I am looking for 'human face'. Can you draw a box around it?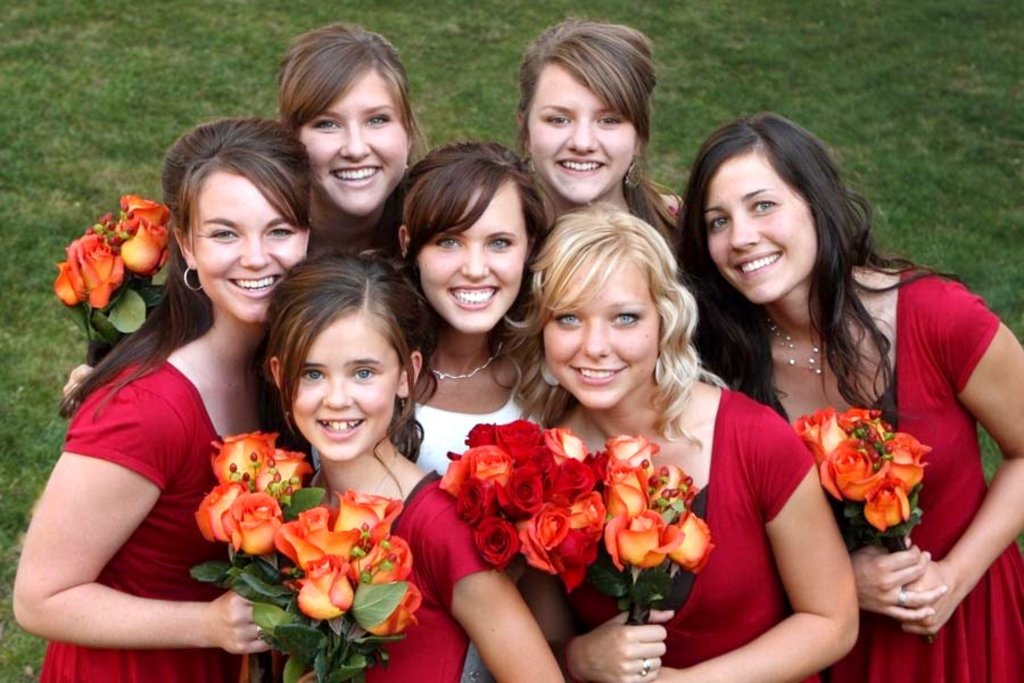
Sure, the bounding box is locate(699, 153, 812, 310).
